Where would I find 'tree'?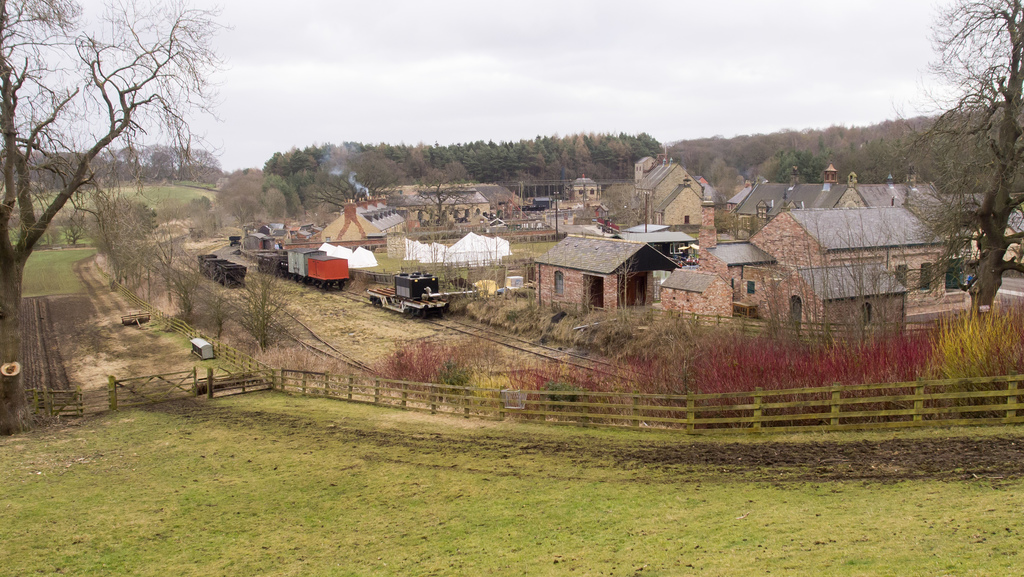
At [897,0,1023,321].
